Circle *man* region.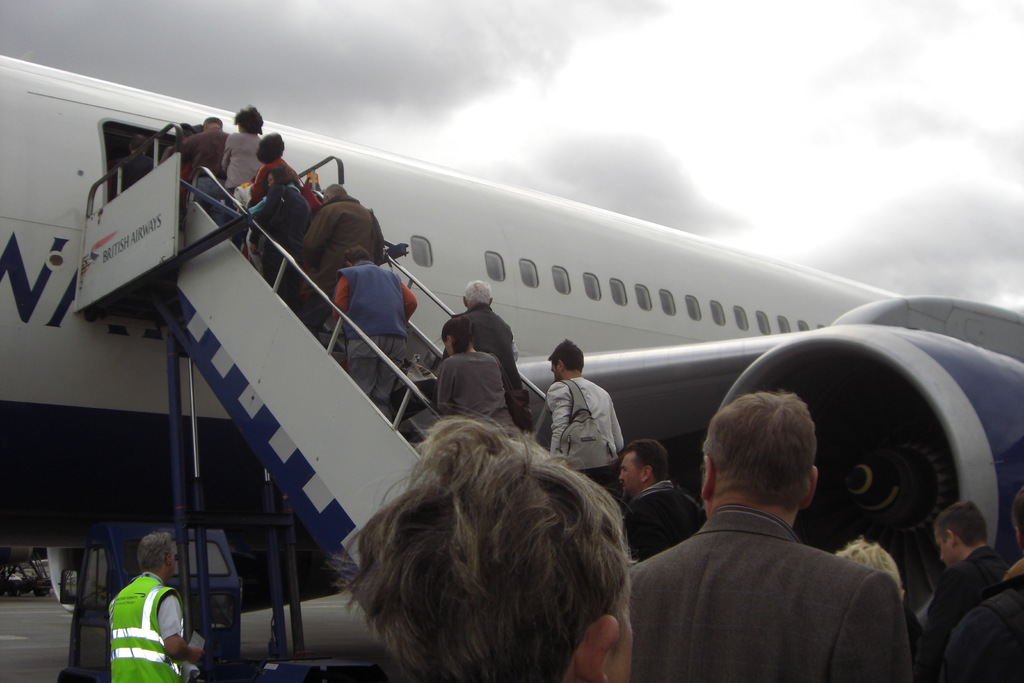
Region: (x1=931, y1=479, x2=1023, y2=680).
